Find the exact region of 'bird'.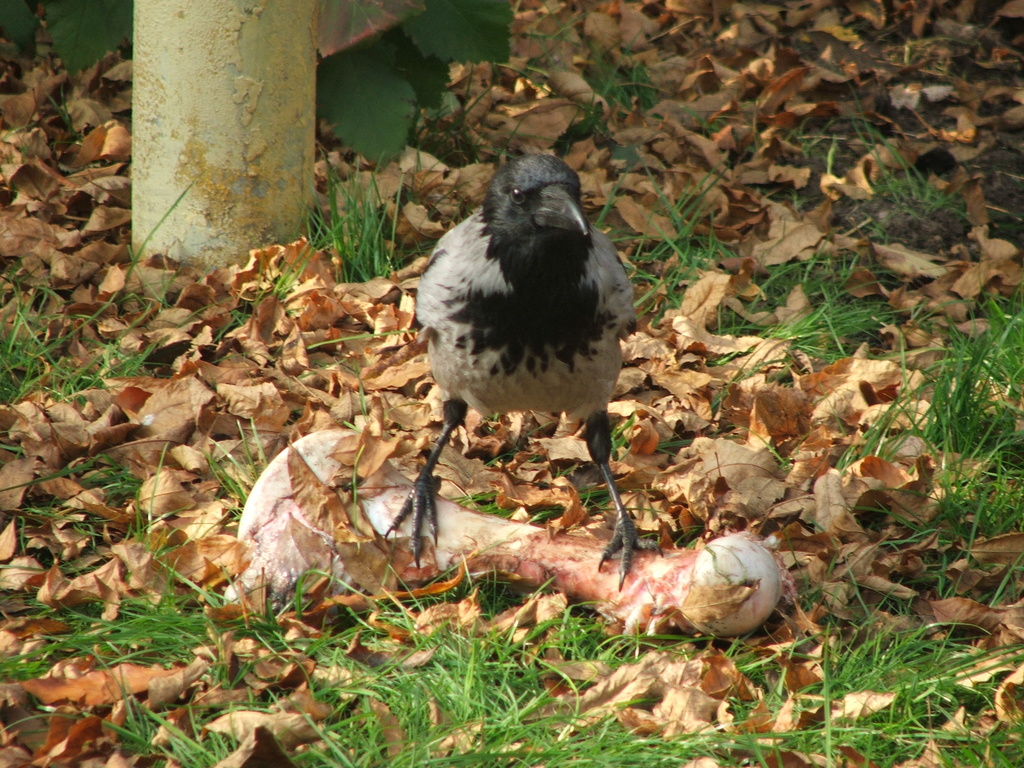
Exact region: left=388, top=148, right=657, bottom=531.
